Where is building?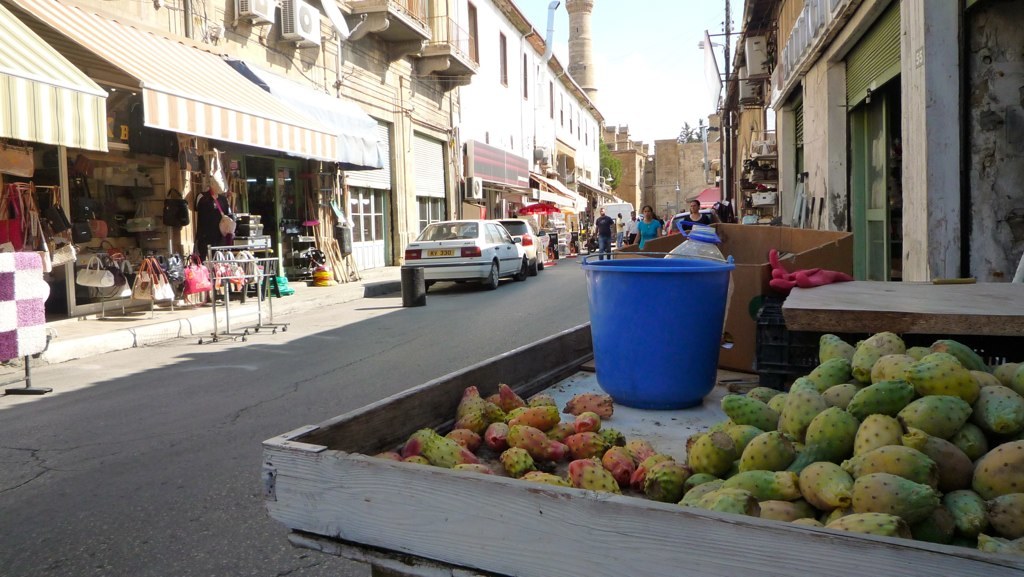
(x1=461, y1=3, x2=603, y2=254).
